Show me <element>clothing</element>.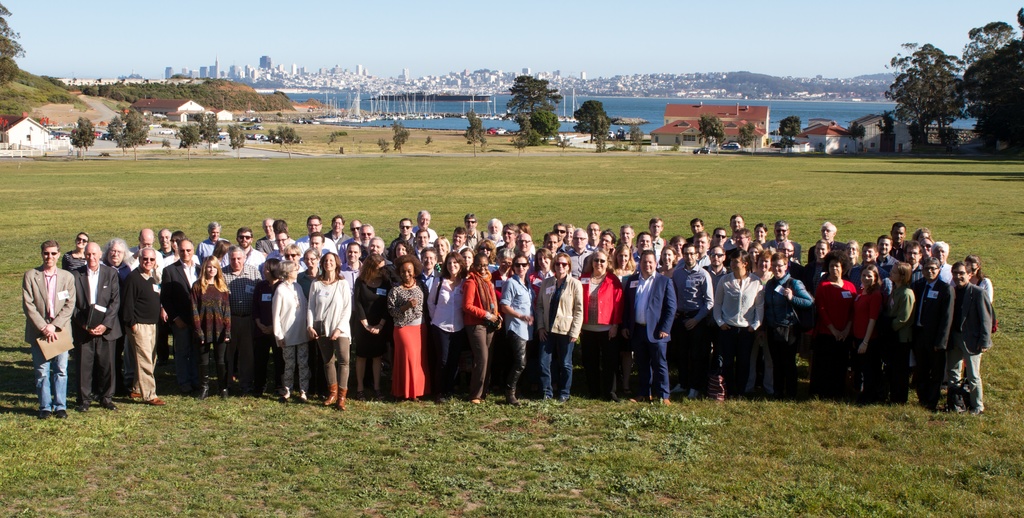
<element>clothing</element> is here: <box>389,277,426,394</box>.
